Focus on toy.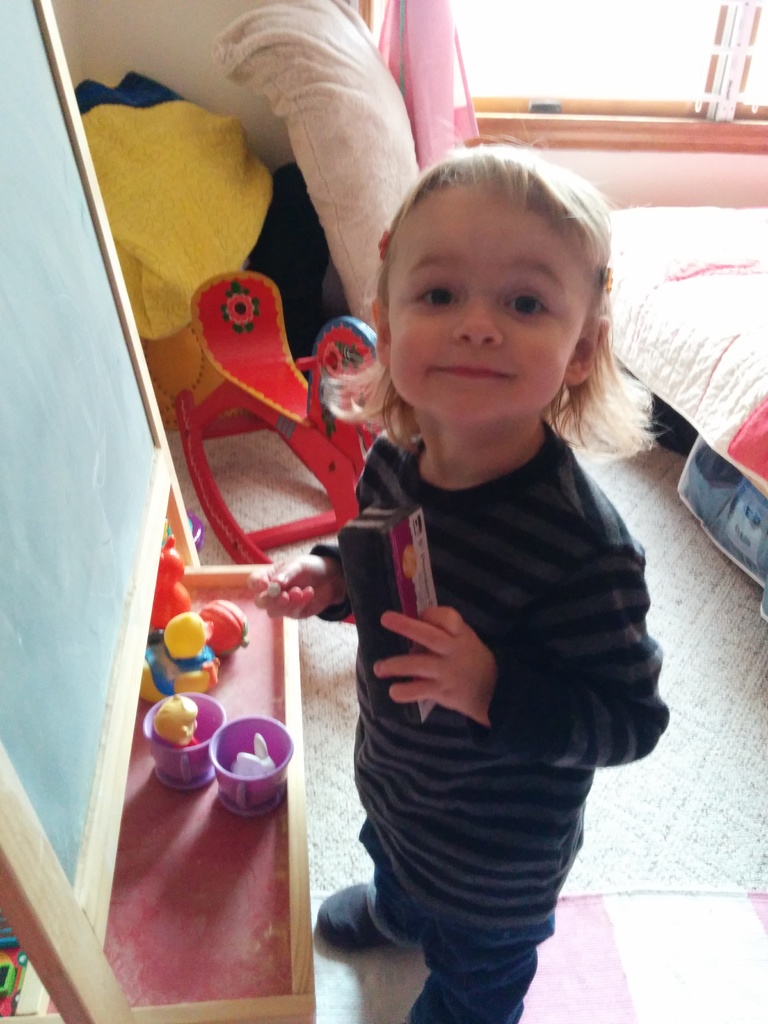
Focused at box=[187, 591, 267, 666].
